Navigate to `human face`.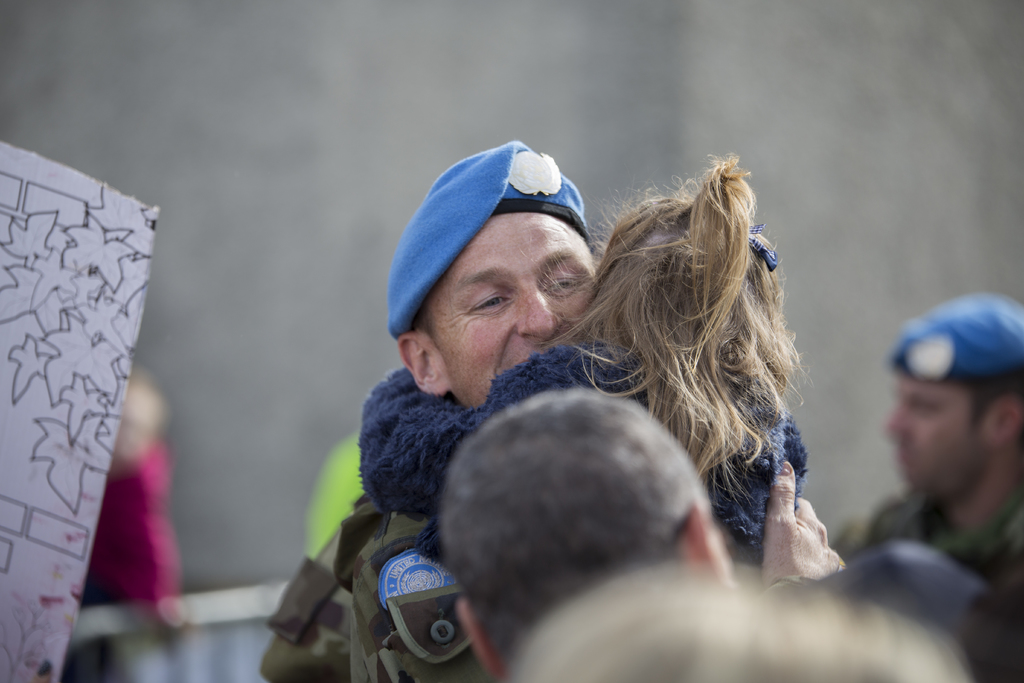
Navigation target: crop(878, 374, 978, 497).
